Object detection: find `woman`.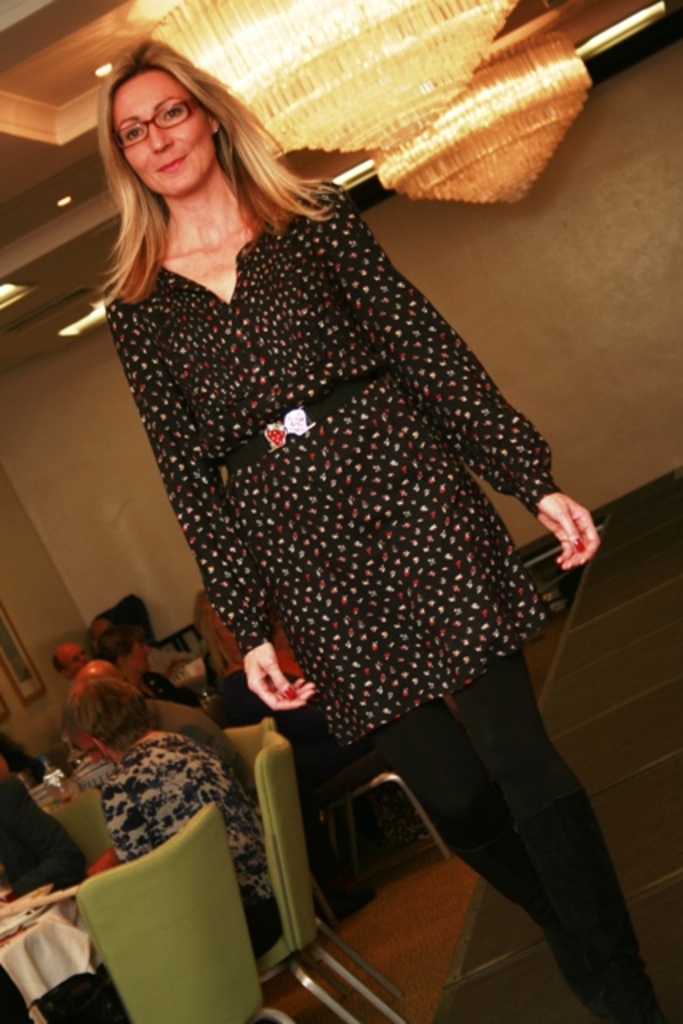
left=96, top=32, right=625, bottom=992.
